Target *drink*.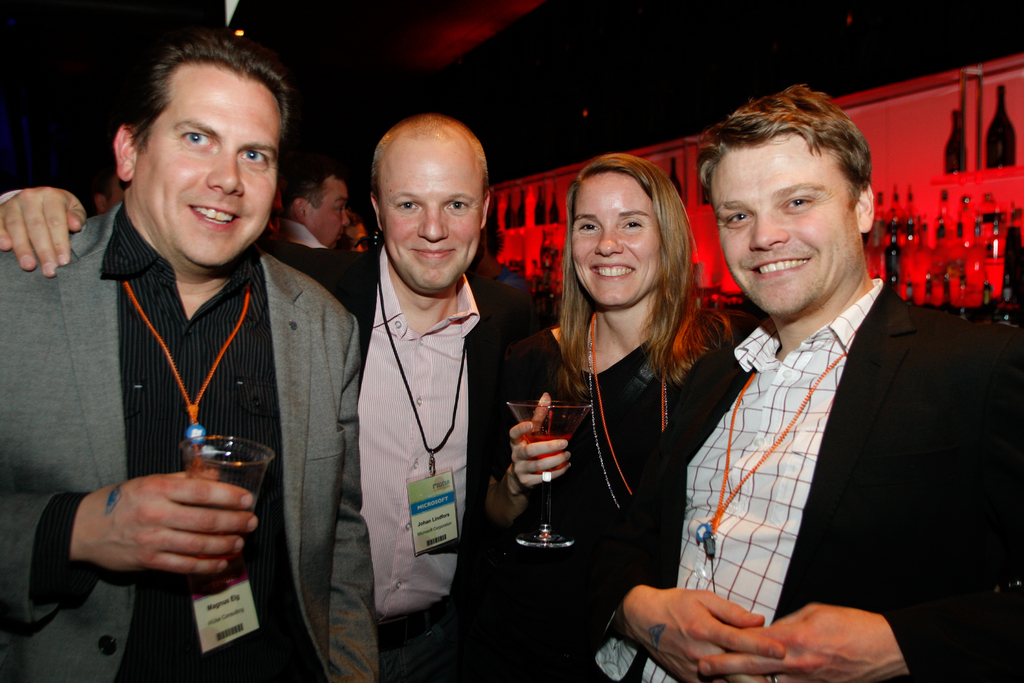
Target region: Rect(982, 86, 1016, 170).
